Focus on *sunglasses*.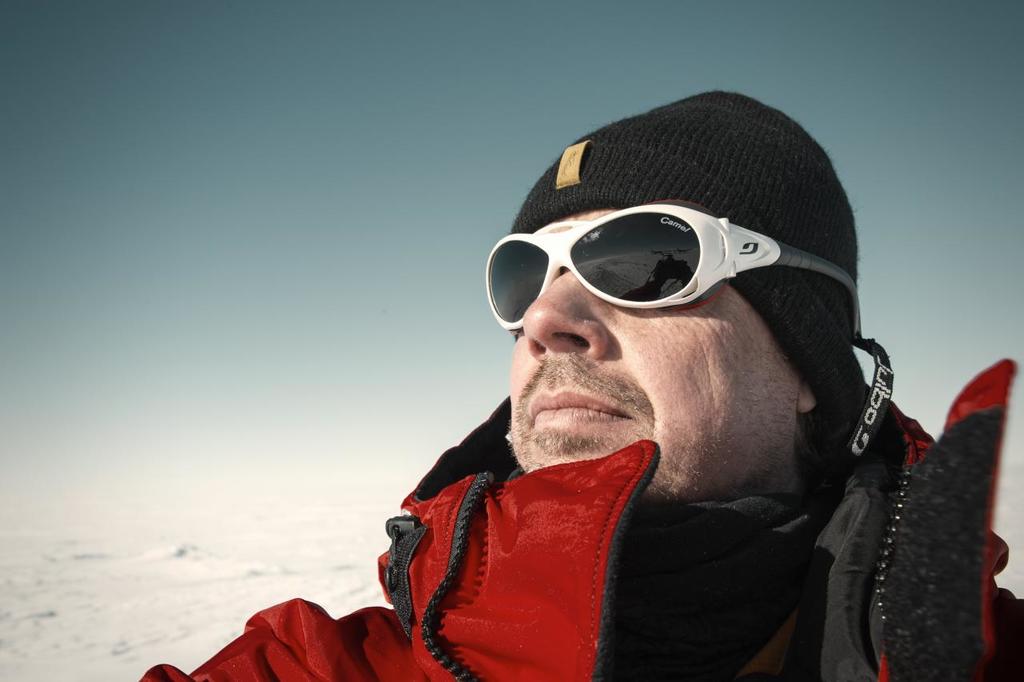
Focused at (left=485, top=203, right=864, bottom=335).
